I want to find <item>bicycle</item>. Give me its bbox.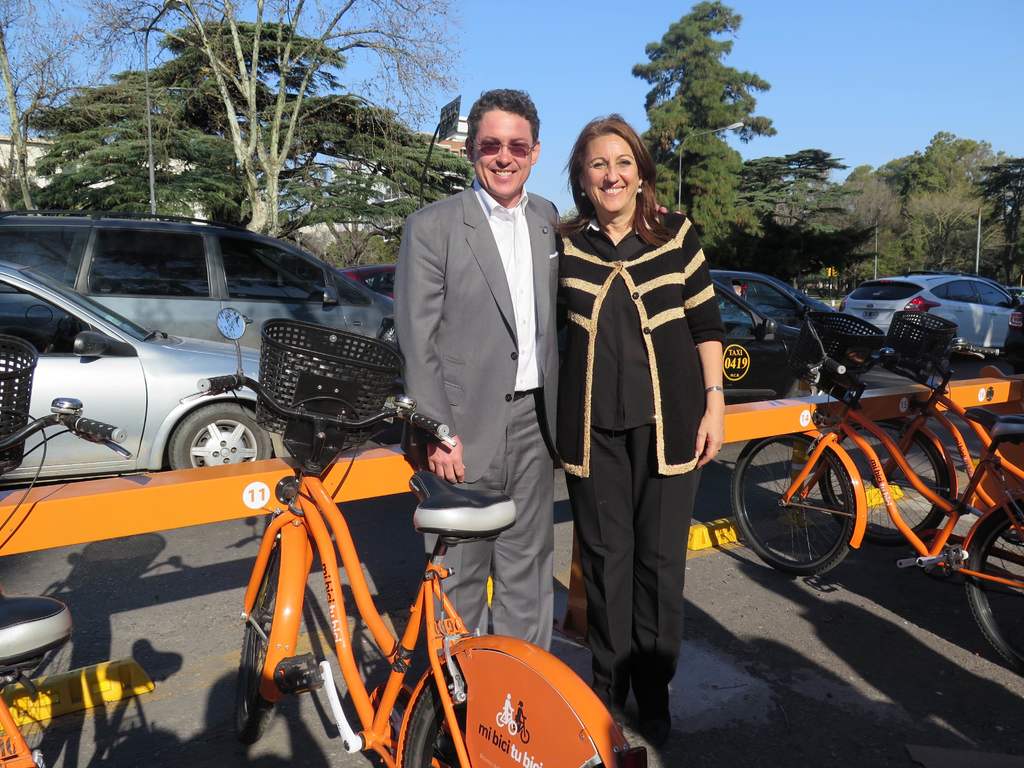
{"x1": 0, "y1": 397, "x2": 132, "y2": 767}.
